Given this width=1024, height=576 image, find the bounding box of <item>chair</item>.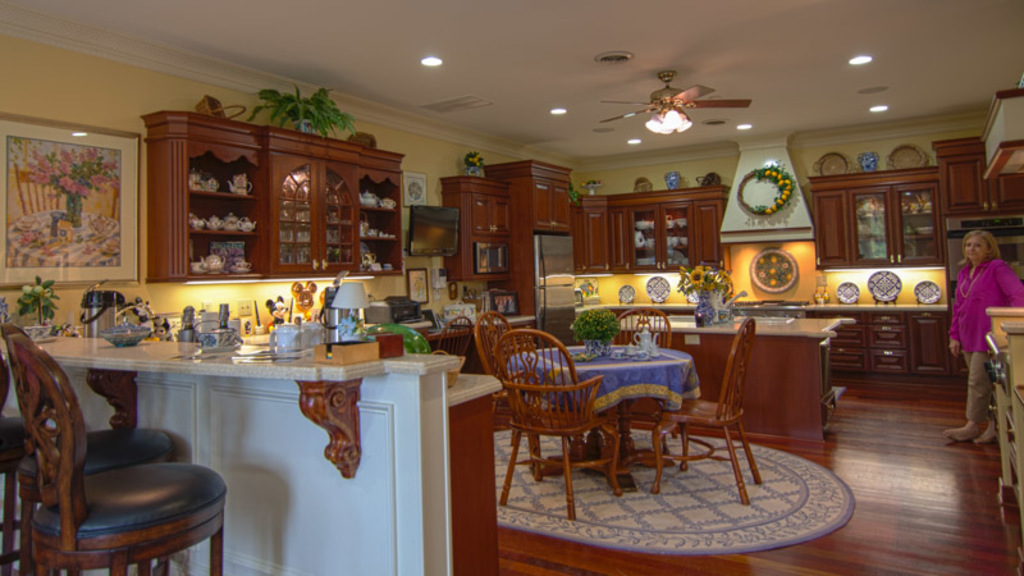
select_region(0, 325, 196, 575).
